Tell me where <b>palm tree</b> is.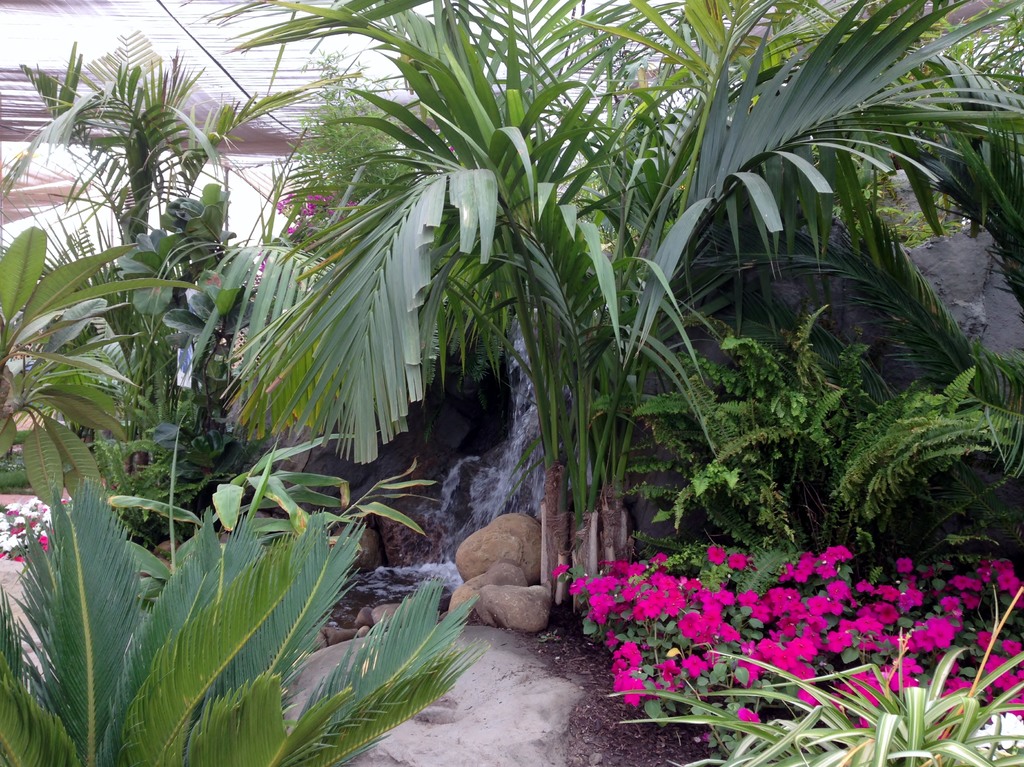
<b>palm tree</b> is at left=863, top=353, right=968, bottom=544.
